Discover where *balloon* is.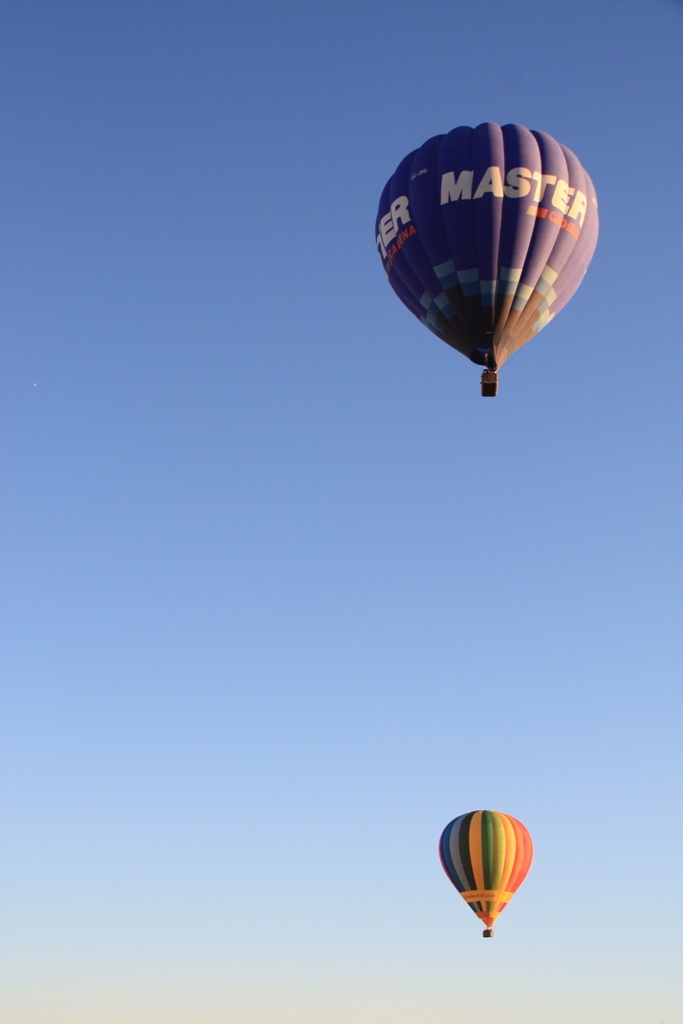
Discovered at (x1=441, y1=808, x2=535, y2=931).
